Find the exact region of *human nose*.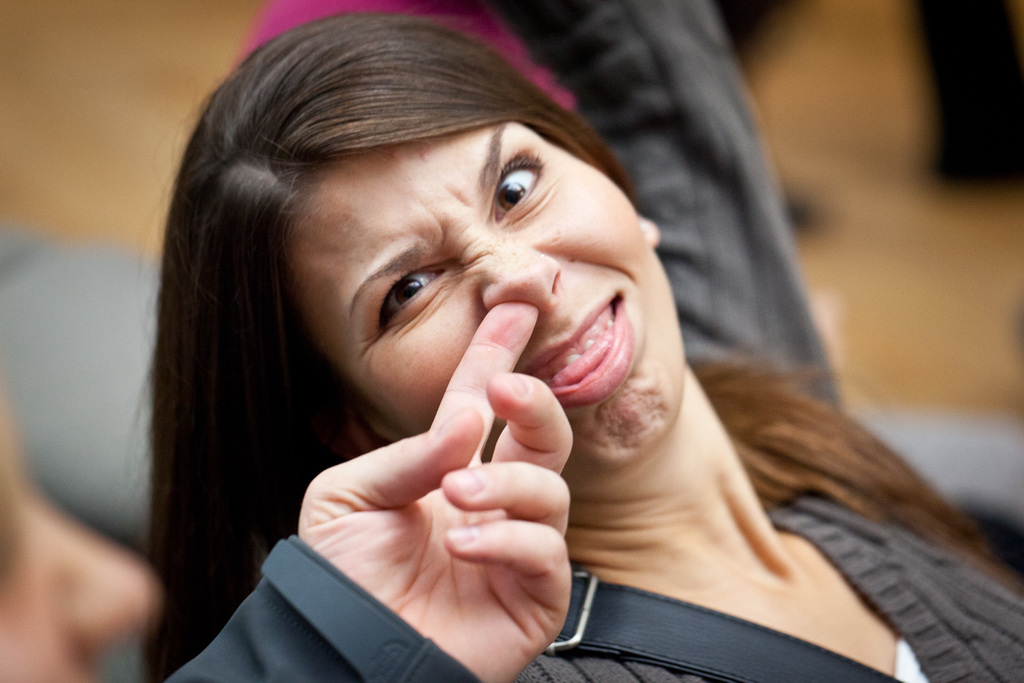
Exact region: (472, 247, 560, 315).
